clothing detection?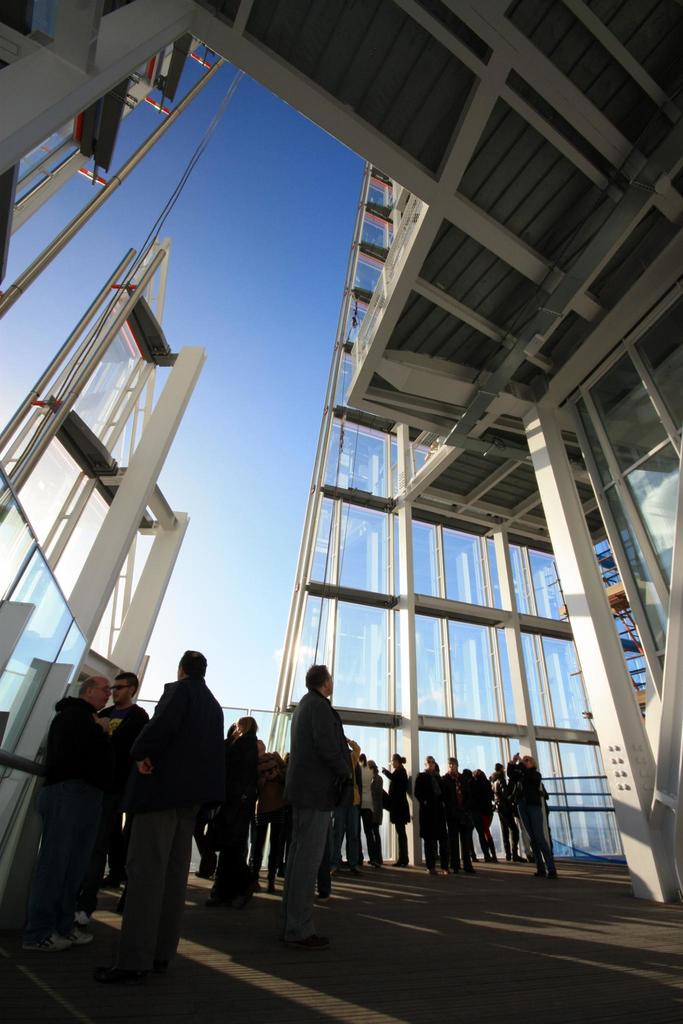
bbox(277, 662, 366, 909)
